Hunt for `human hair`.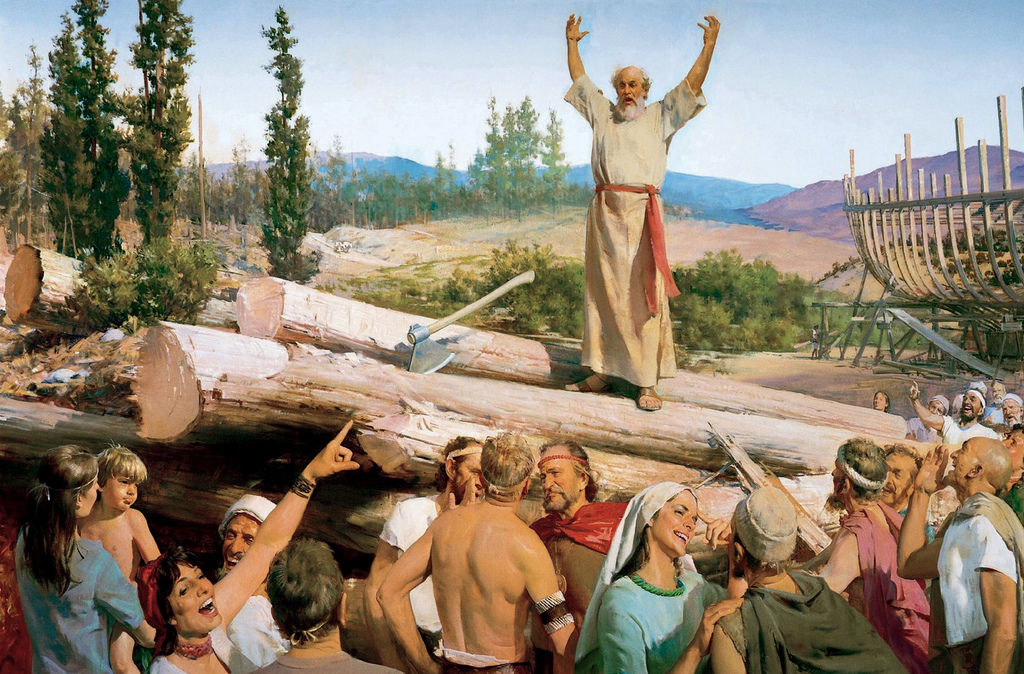
Hunted down at select_region(731, 523, 790, 579).
